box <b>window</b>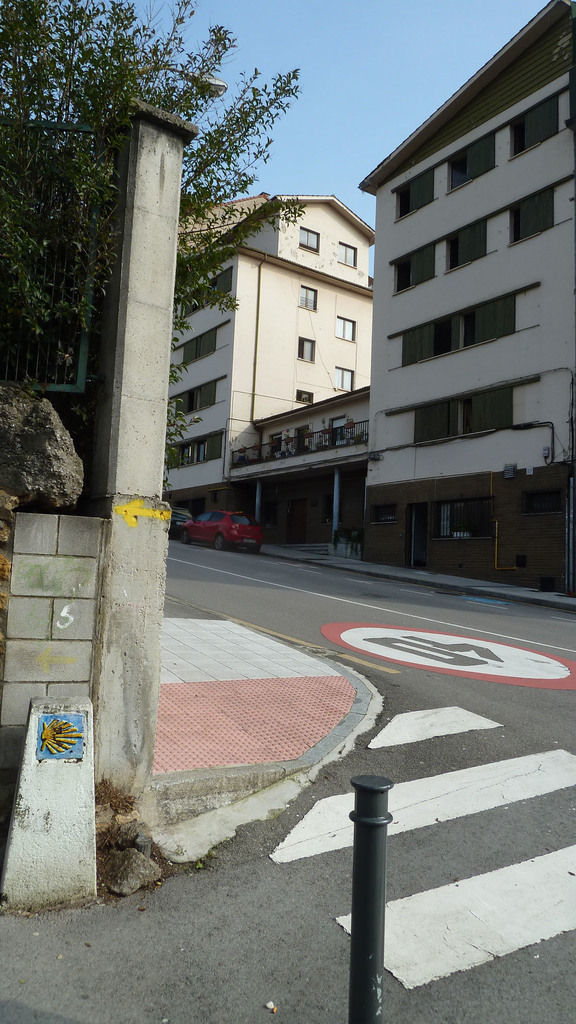
pyautogui.locateOnScreen(448, 135, 495, 191)
